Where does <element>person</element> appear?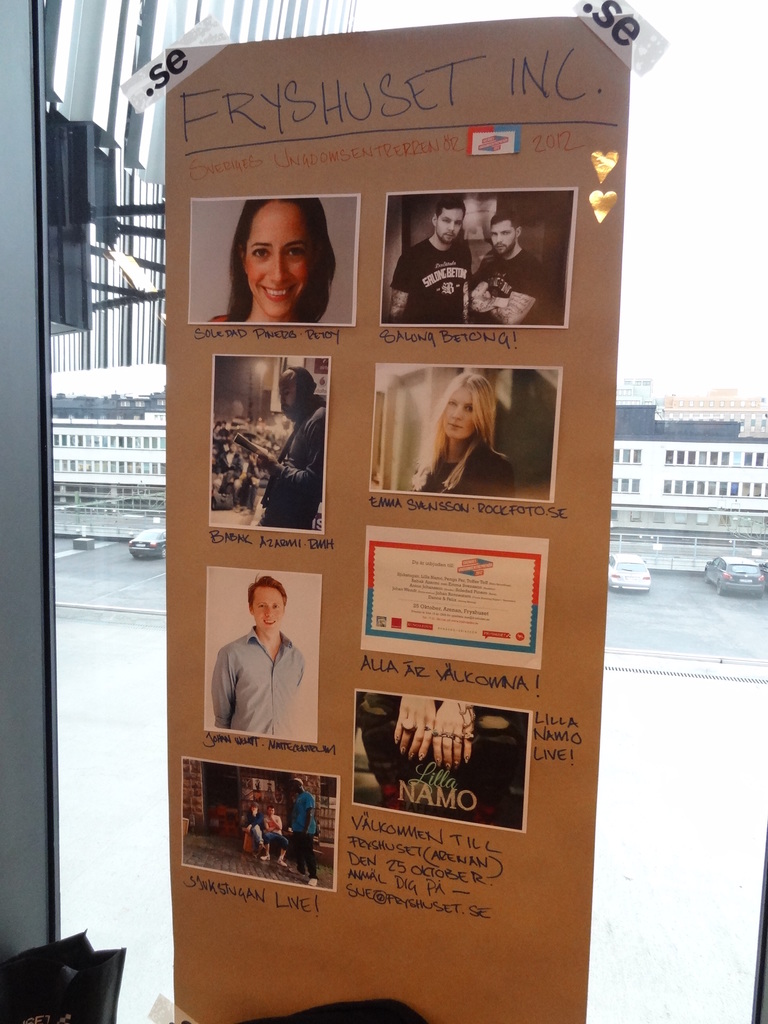
Appears at {"left": 214, "top": 188, "right": 341, "bottom": 325}.
